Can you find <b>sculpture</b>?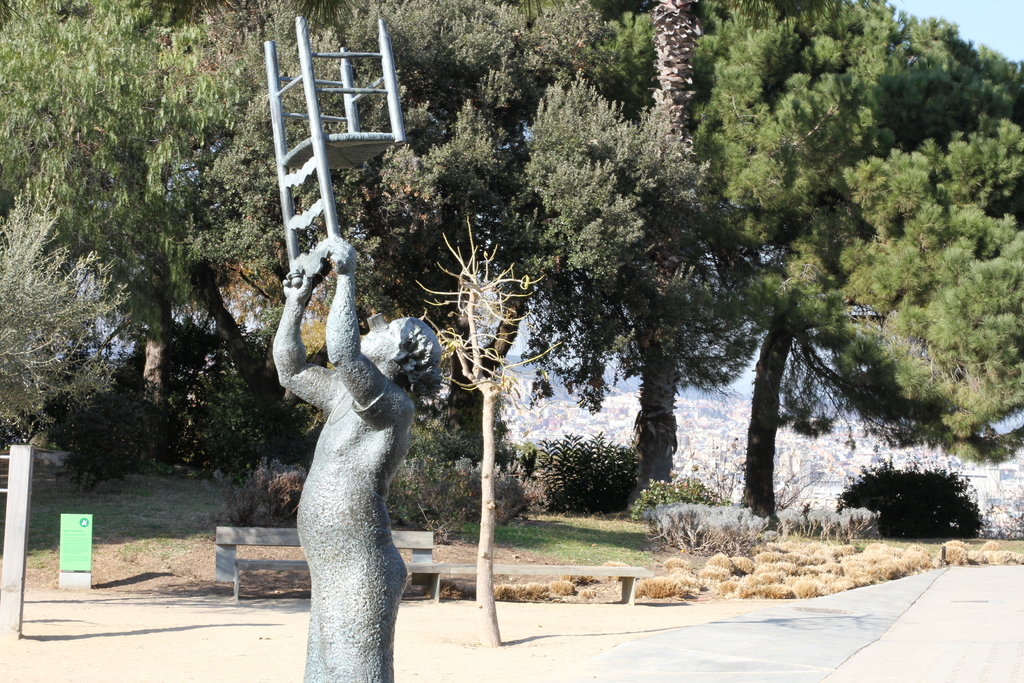
Yes, bounding box: bbox=(264, 249, 436, 654).
